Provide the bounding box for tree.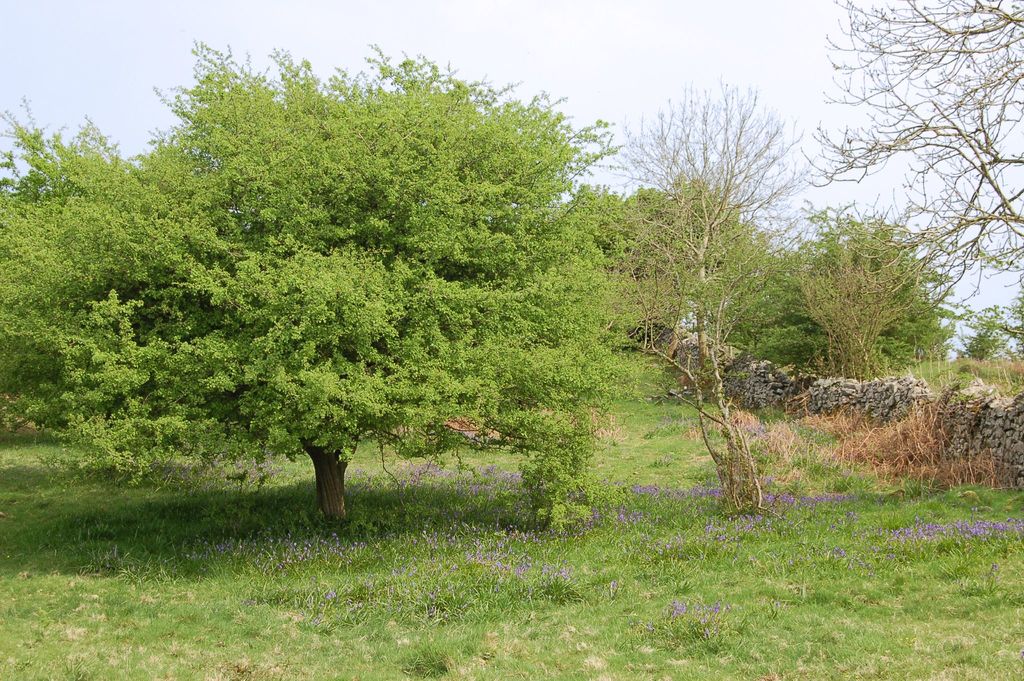
box(0, 111, 131, 429).
